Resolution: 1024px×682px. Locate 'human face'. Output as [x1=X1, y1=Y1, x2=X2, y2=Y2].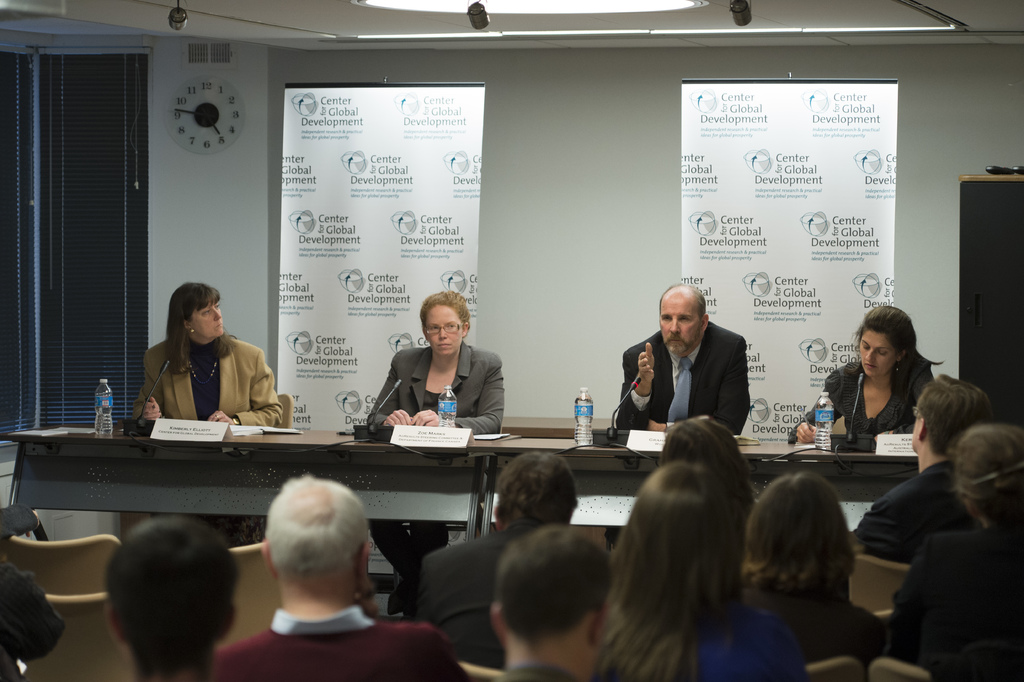
[x1=853, y1=332, x2=900, y2=379].
